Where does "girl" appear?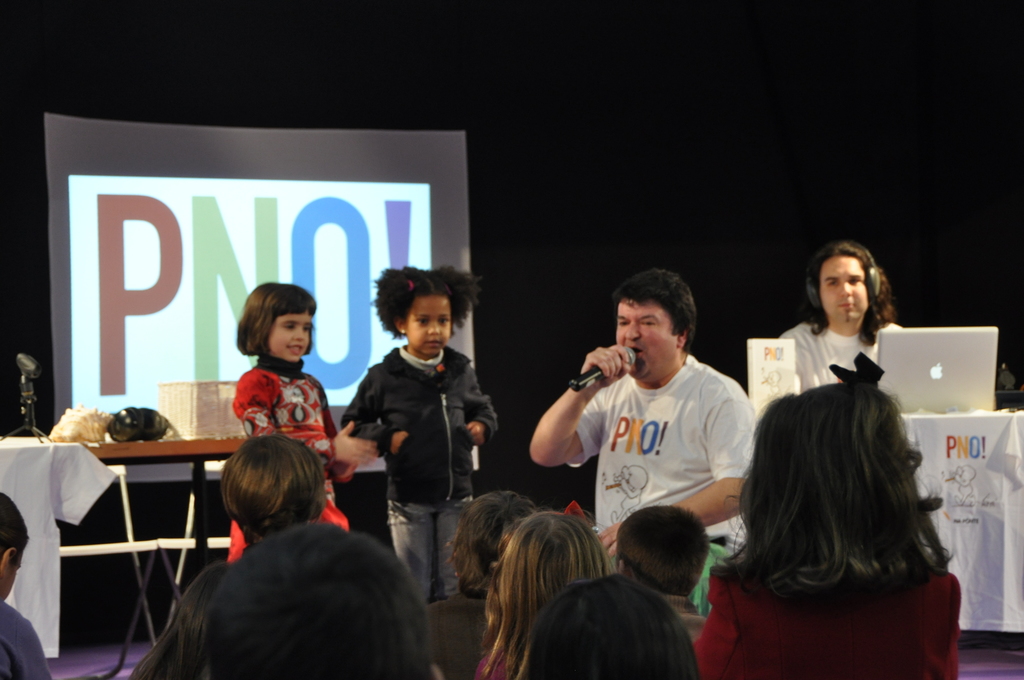
Appears at 343:265:499:606.
